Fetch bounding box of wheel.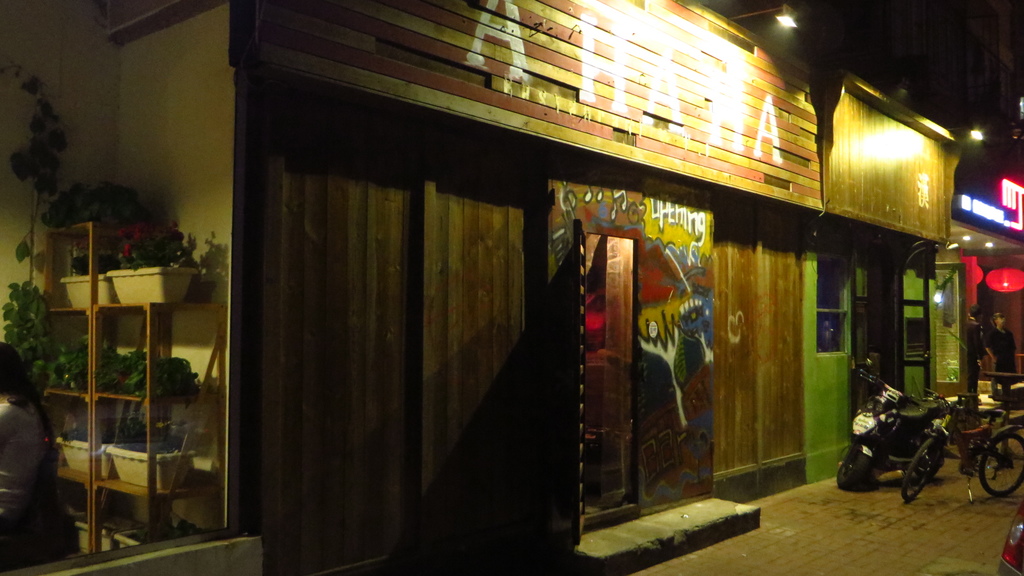
Bbox: 899 438 940 500.
